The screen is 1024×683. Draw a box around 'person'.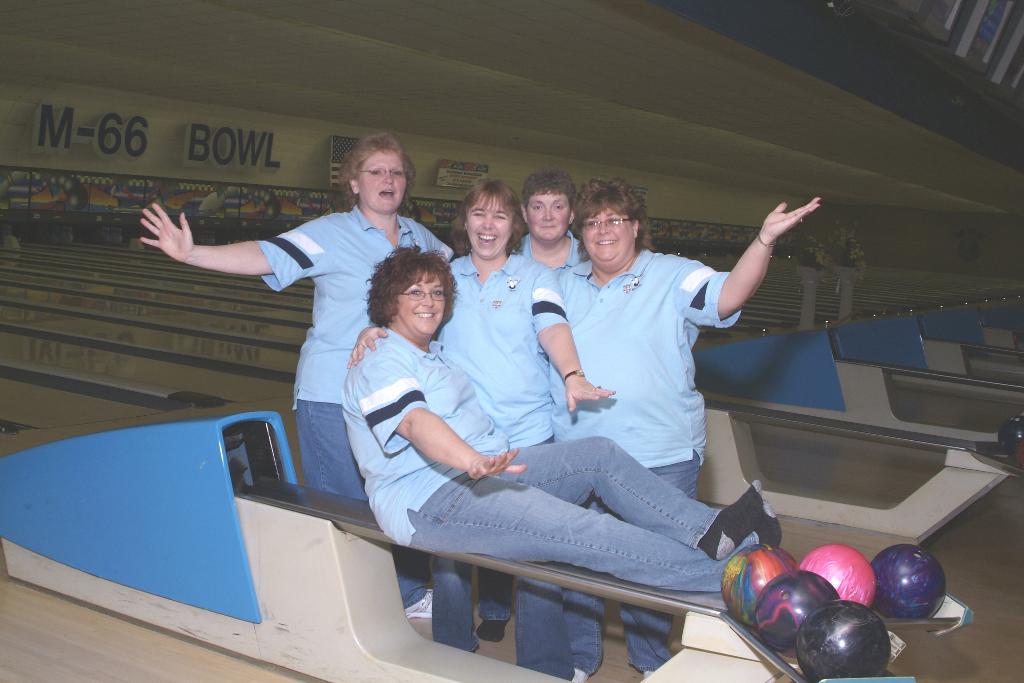
(left=515, top=169, right=588, bottom=277).
